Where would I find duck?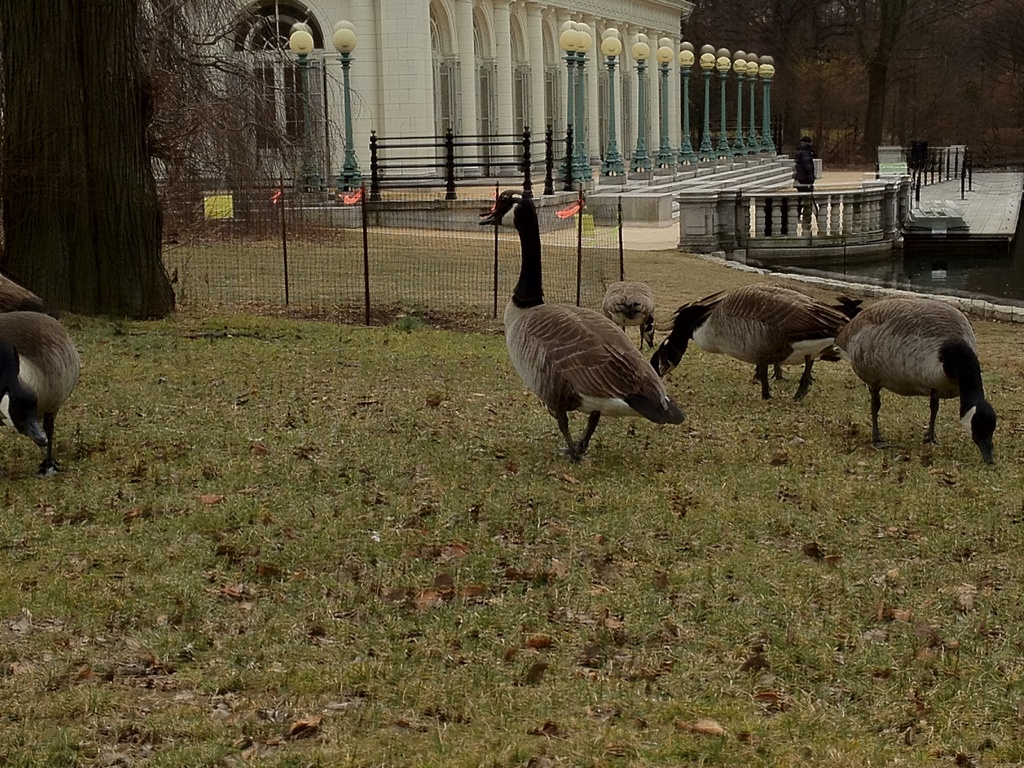
At rect(648, 279, 852, 408).
